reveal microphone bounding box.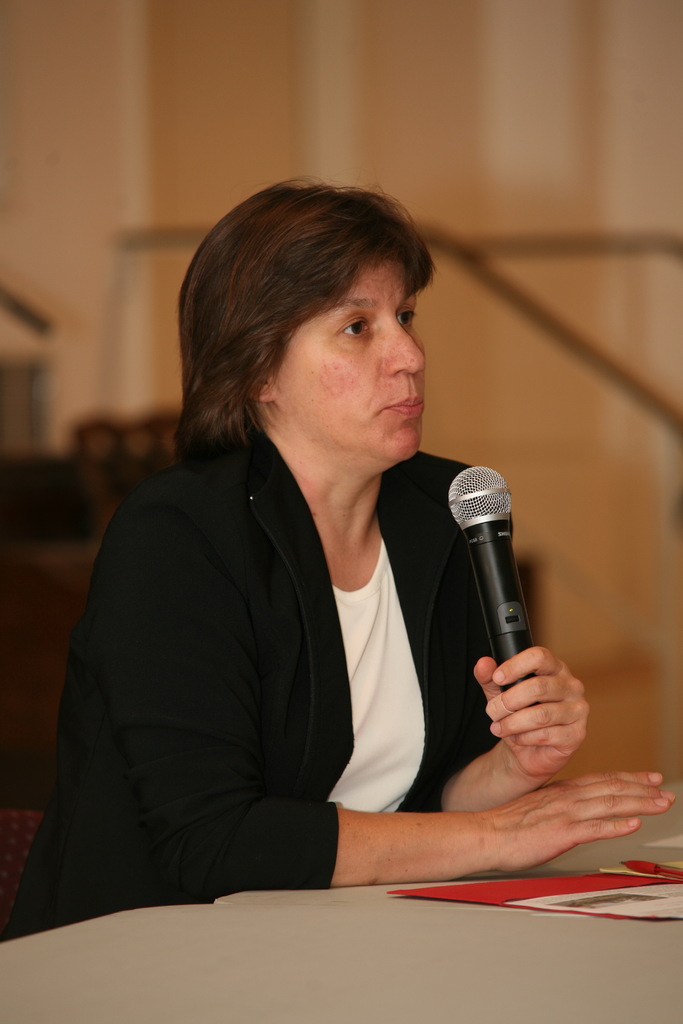
Revealed: {"x1": 435, "y1": 463, "x2": 524, "y2": 734}.
